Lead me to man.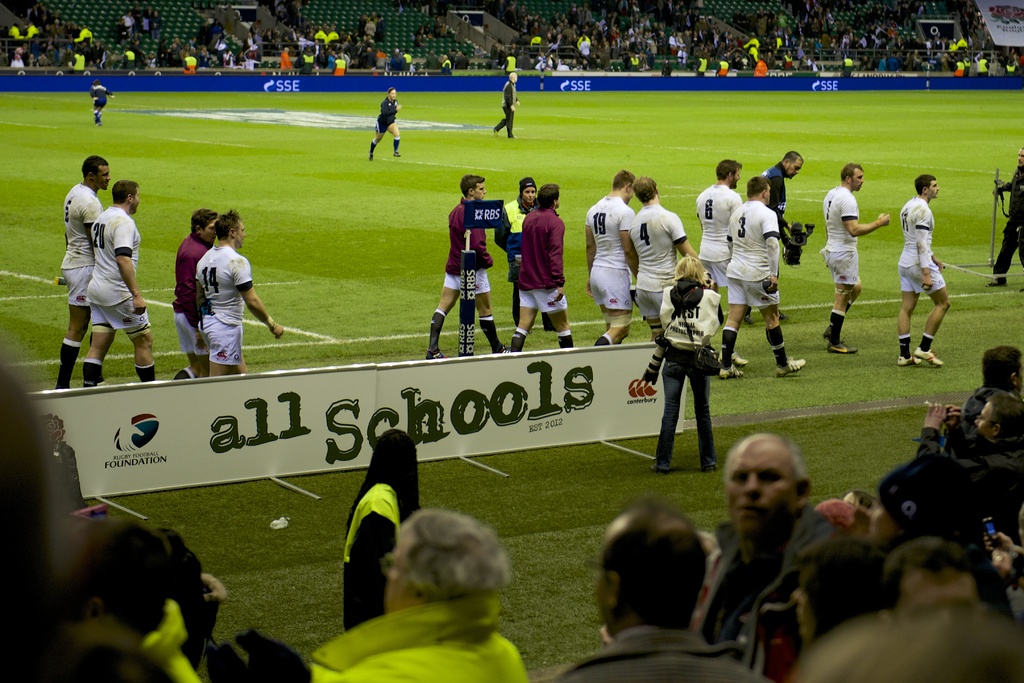
Lead to x1=81, y1=178, x2=155, y2=391.
